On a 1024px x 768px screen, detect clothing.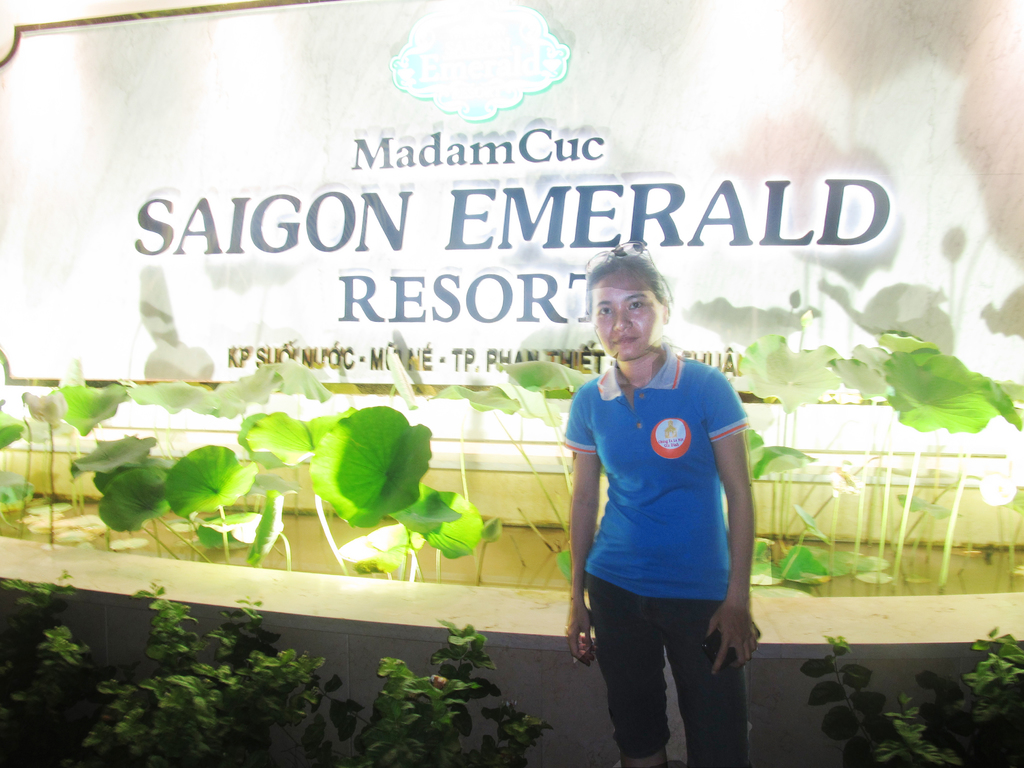
[x1=559, y1=348, x2=749, y2=767].
